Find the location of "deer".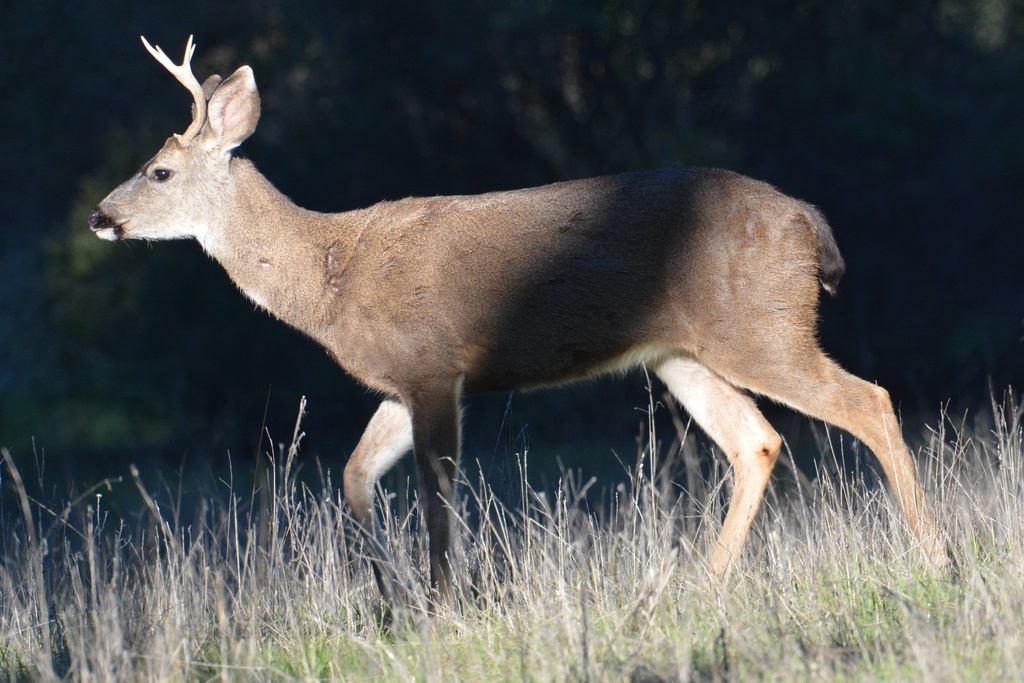
Location: bbox=[81, 30, 952, 603].
